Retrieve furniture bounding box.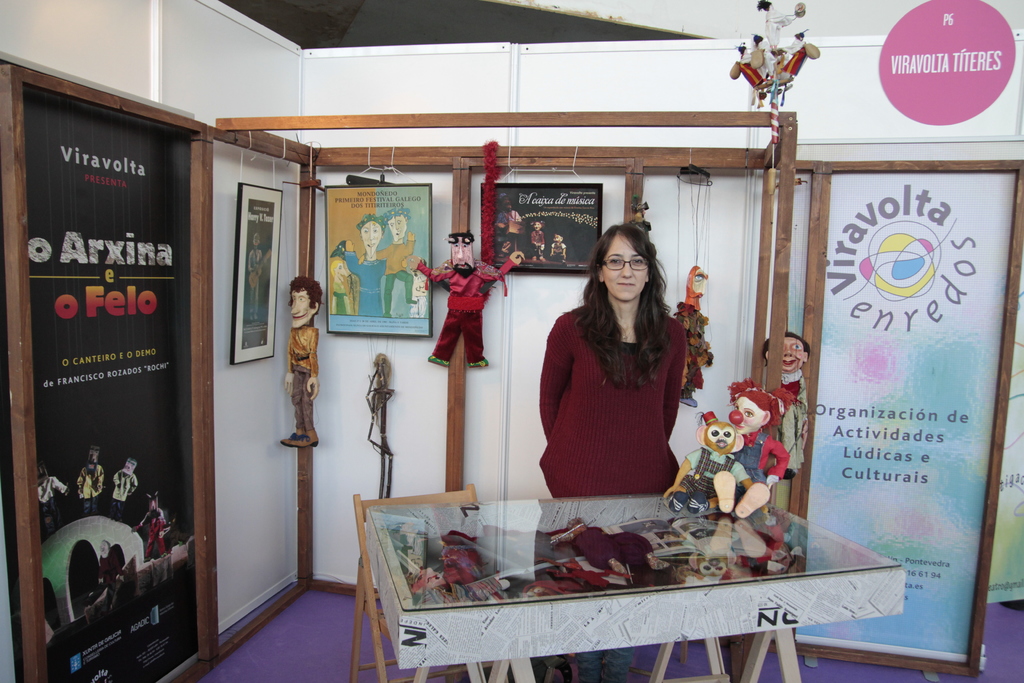
Bounding box: [350, 495, 479, 682].
